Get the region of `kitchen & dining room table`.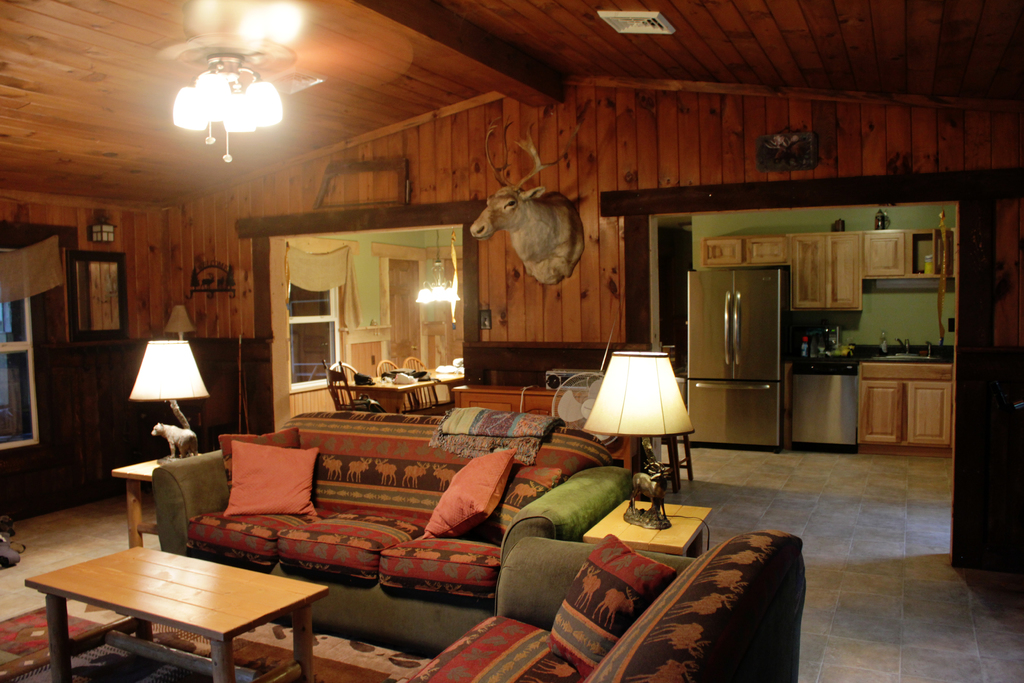
crop(330, 368, 465, 413).
